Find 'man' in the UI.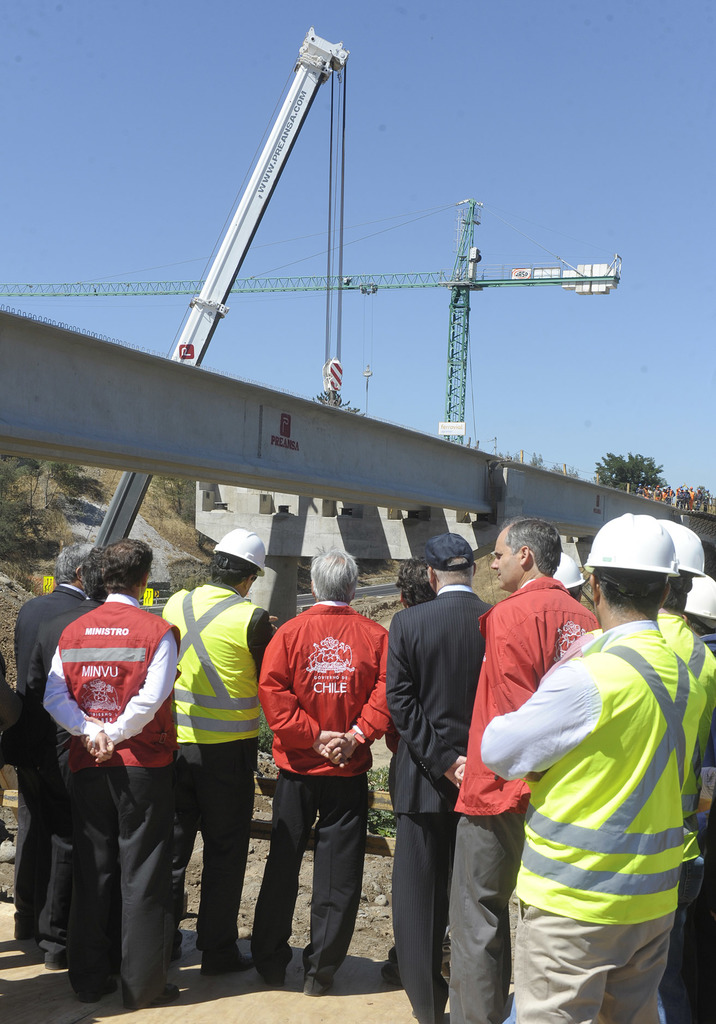
UI element at [384, 529, 497, 1023].
